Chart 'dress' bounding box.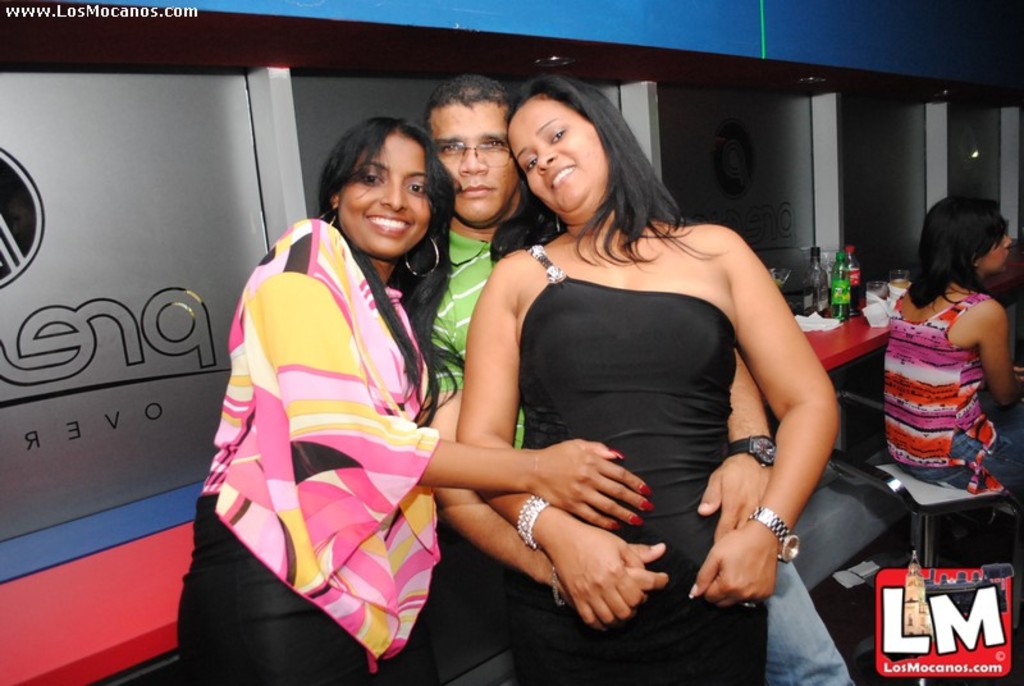
Charted: box=[503, 242, 769, 685].
